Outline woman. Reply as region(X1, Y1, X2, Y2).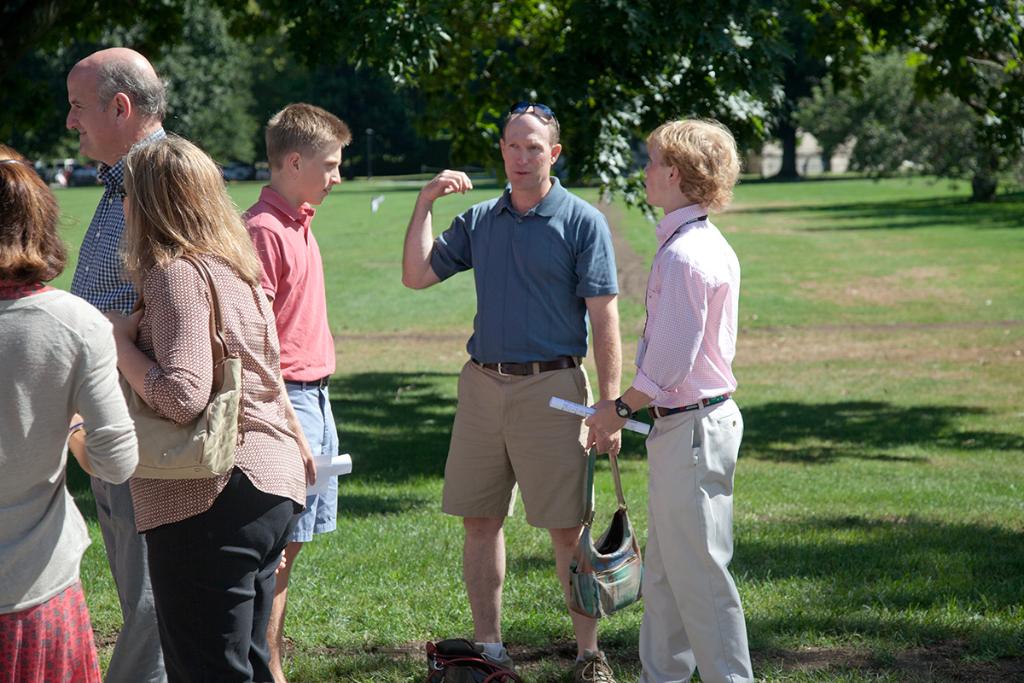
region(65, 98, 305, 672).
